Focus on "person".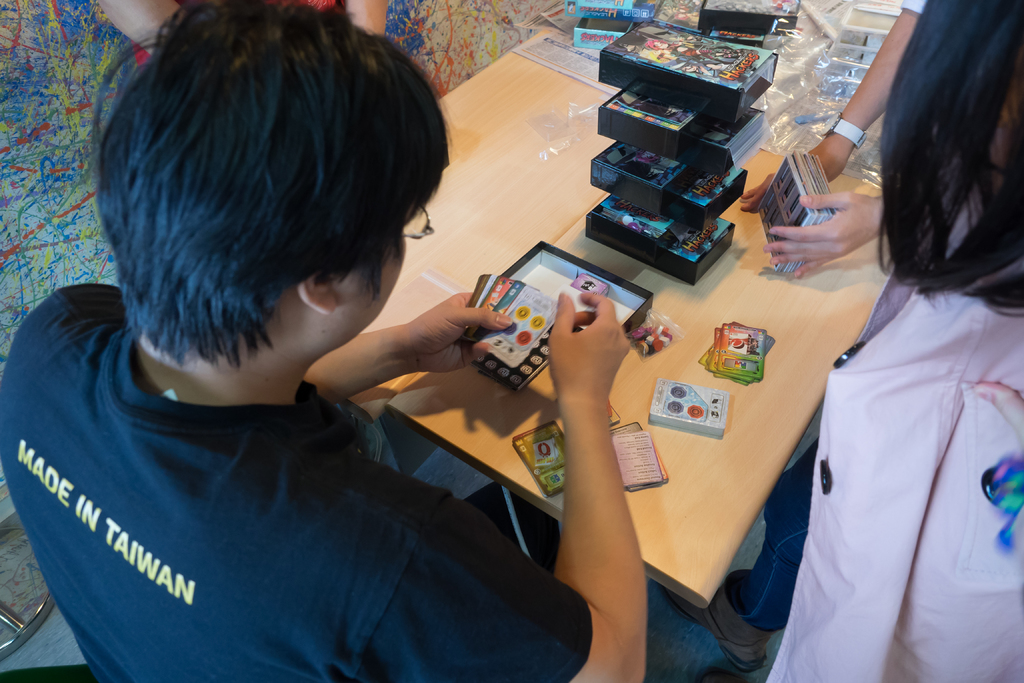
Focused at [x1=95, y1=0, x2=392, y2=77].
